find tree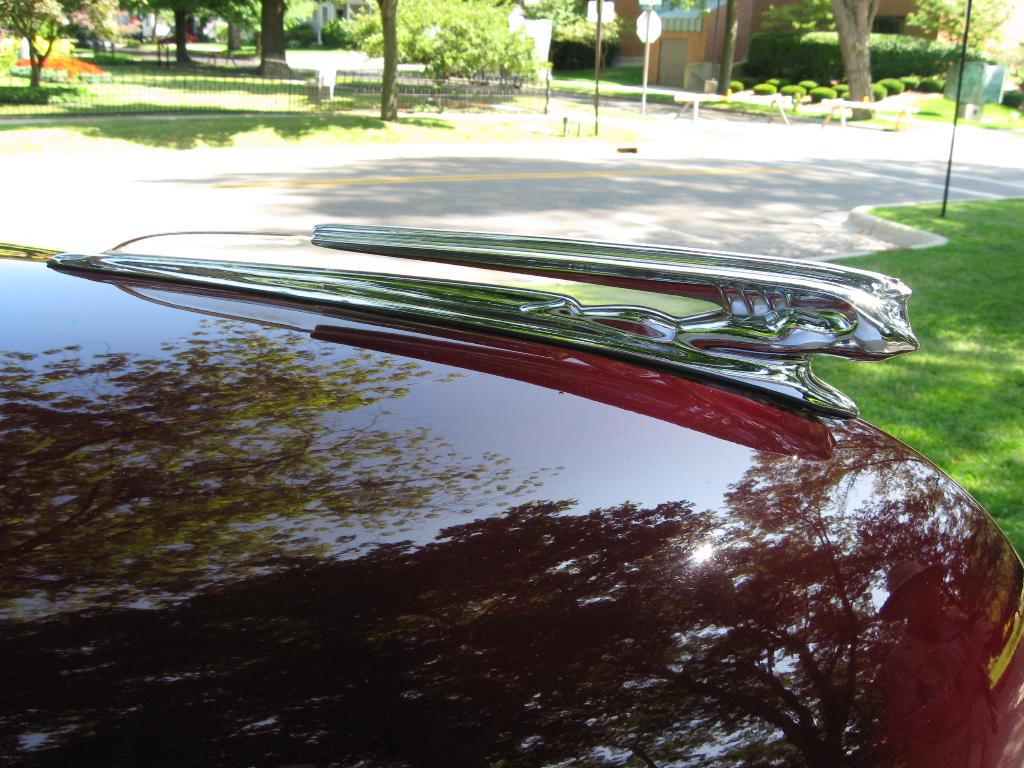
252:0:294:67
